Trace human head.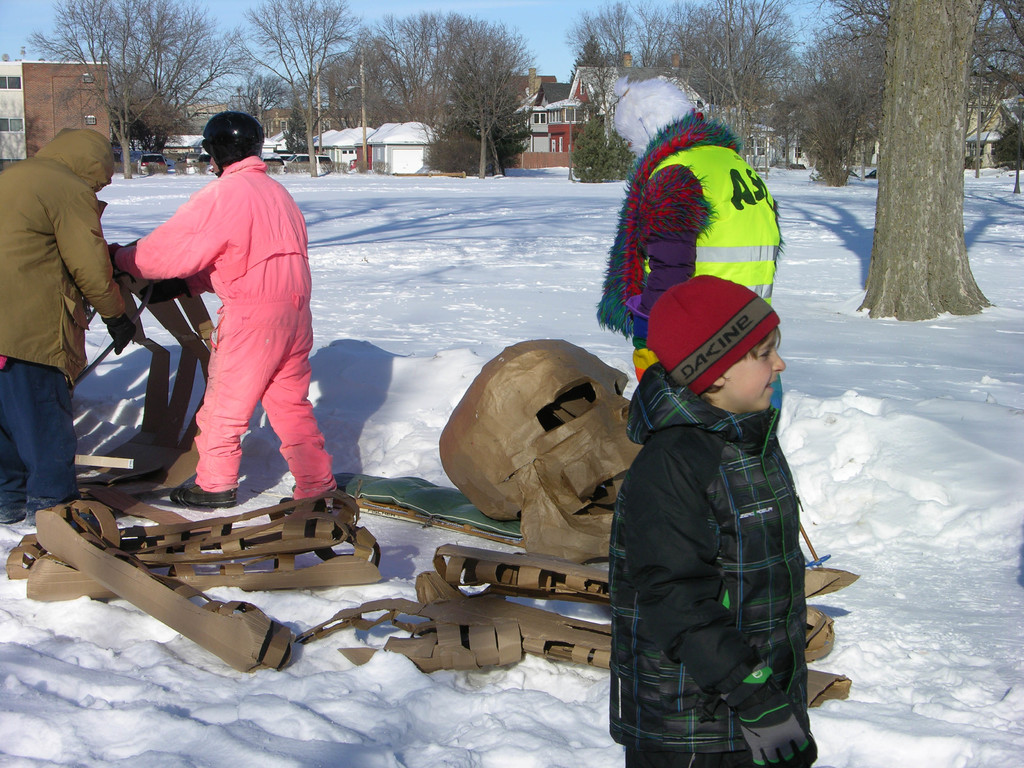
Traced to box(642, 275, 798, 429).
